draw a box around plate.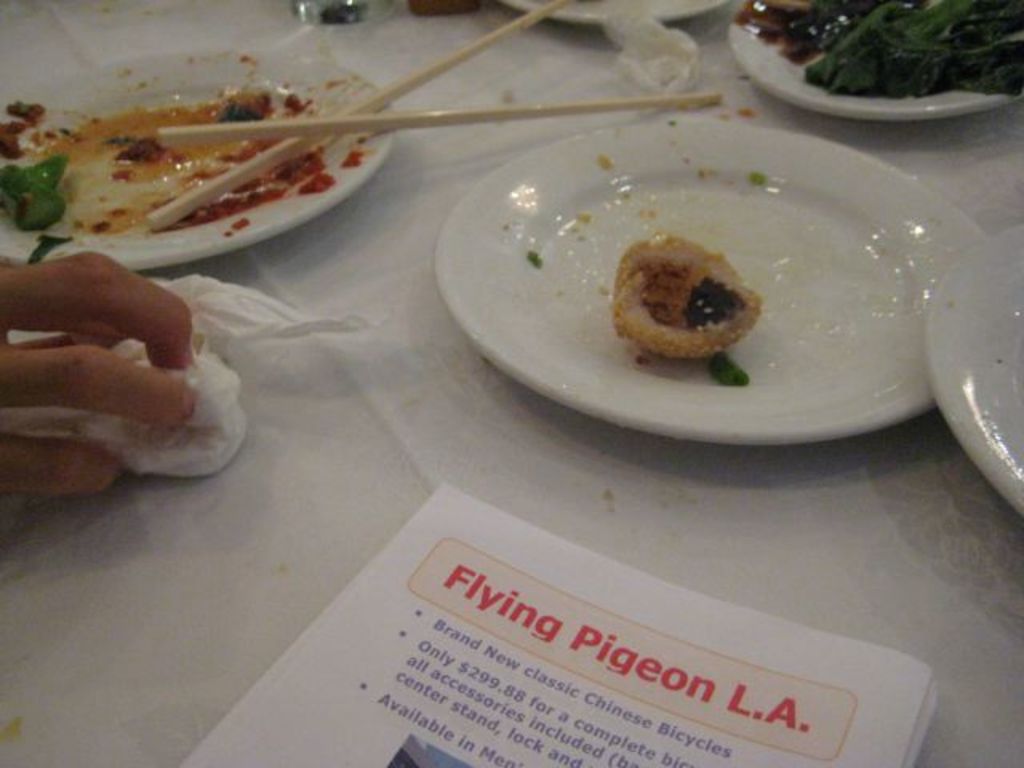
0,48,398,285.
